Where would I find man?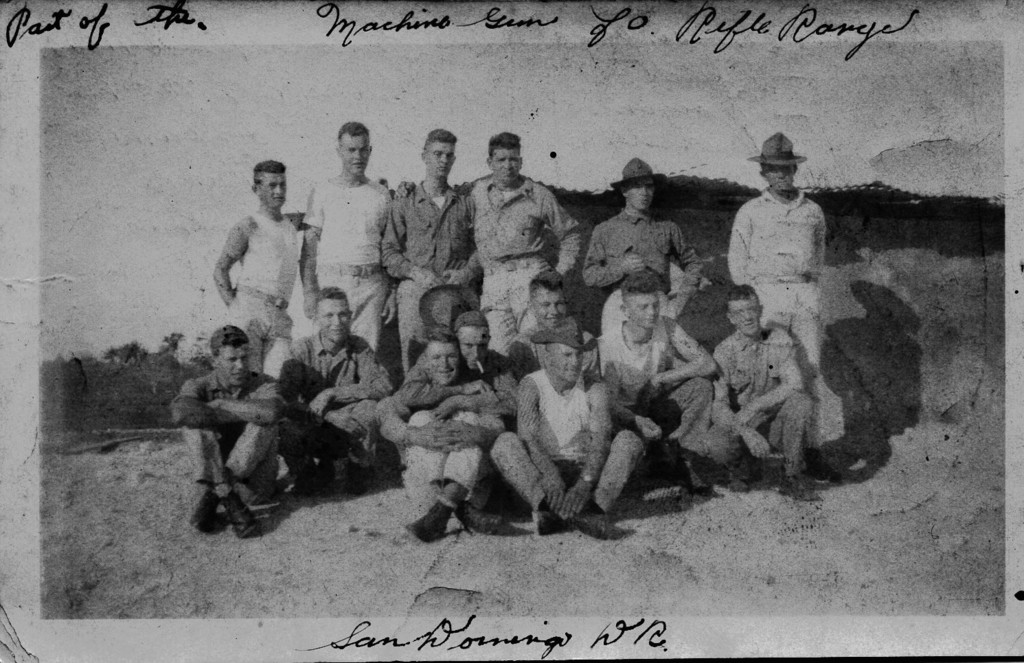
At [304, 119, 398, 355].
